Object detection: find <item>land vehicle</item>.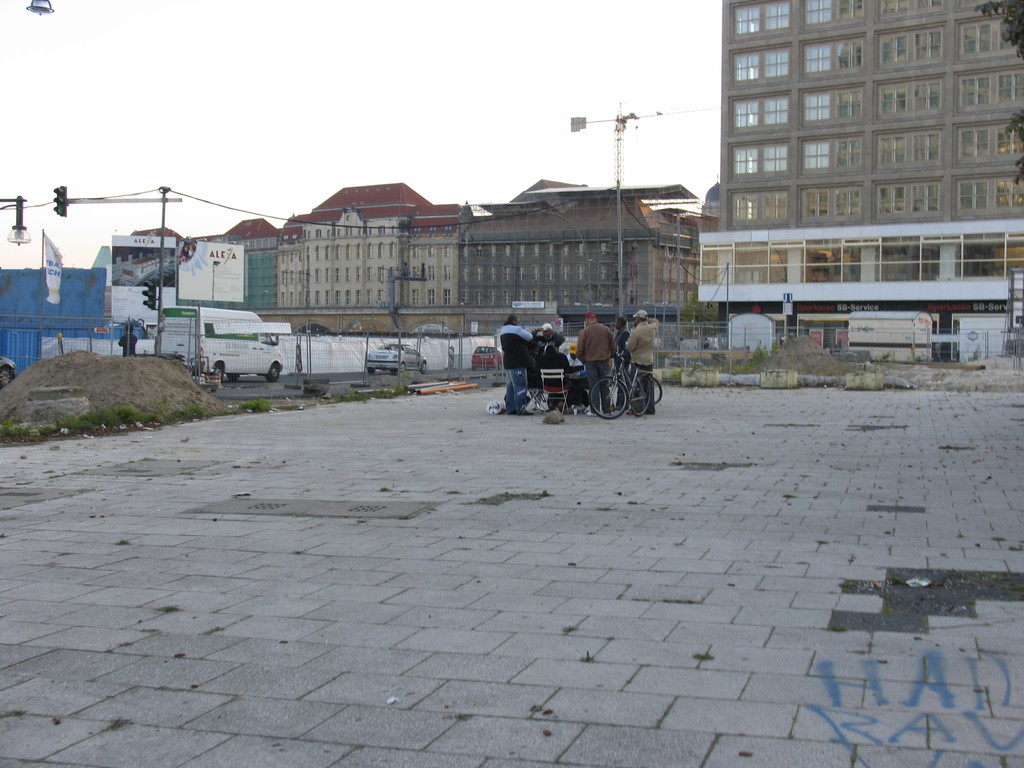
[0,355,17,385].
